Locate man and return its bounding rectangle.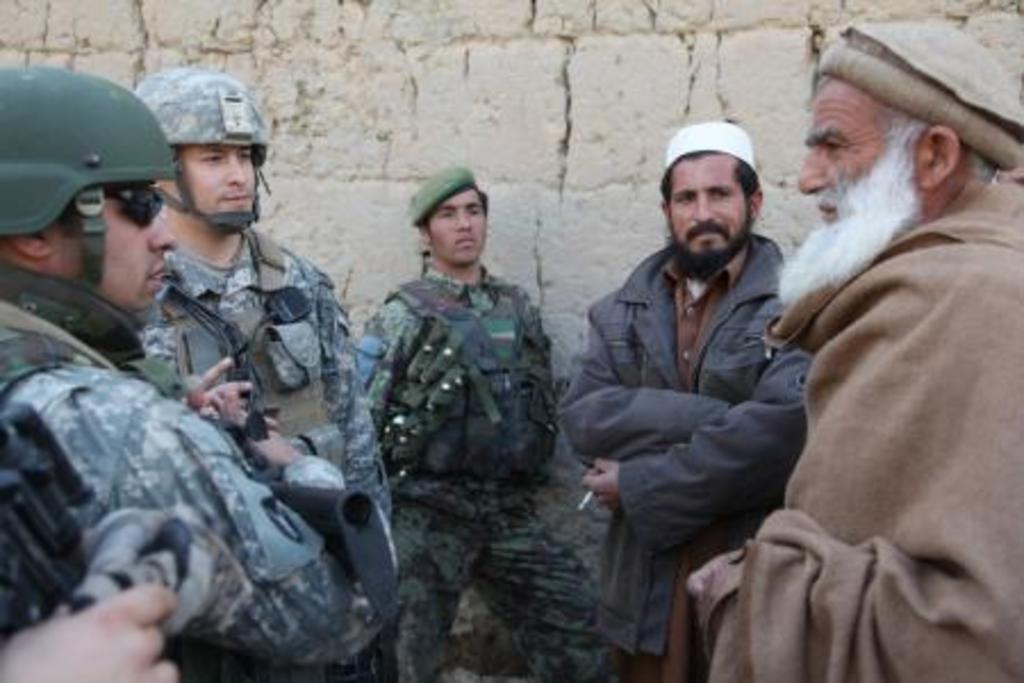
(662,23,1022,681).
